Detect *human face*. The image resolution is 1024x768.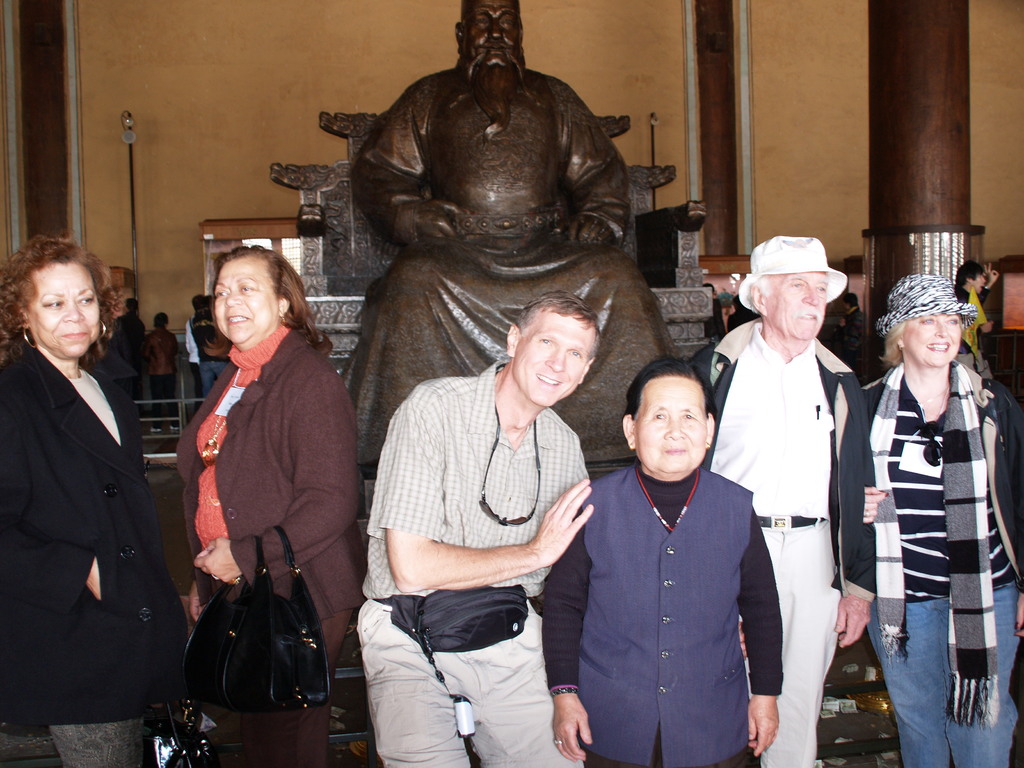
crop(214, 259, 280, 339).
